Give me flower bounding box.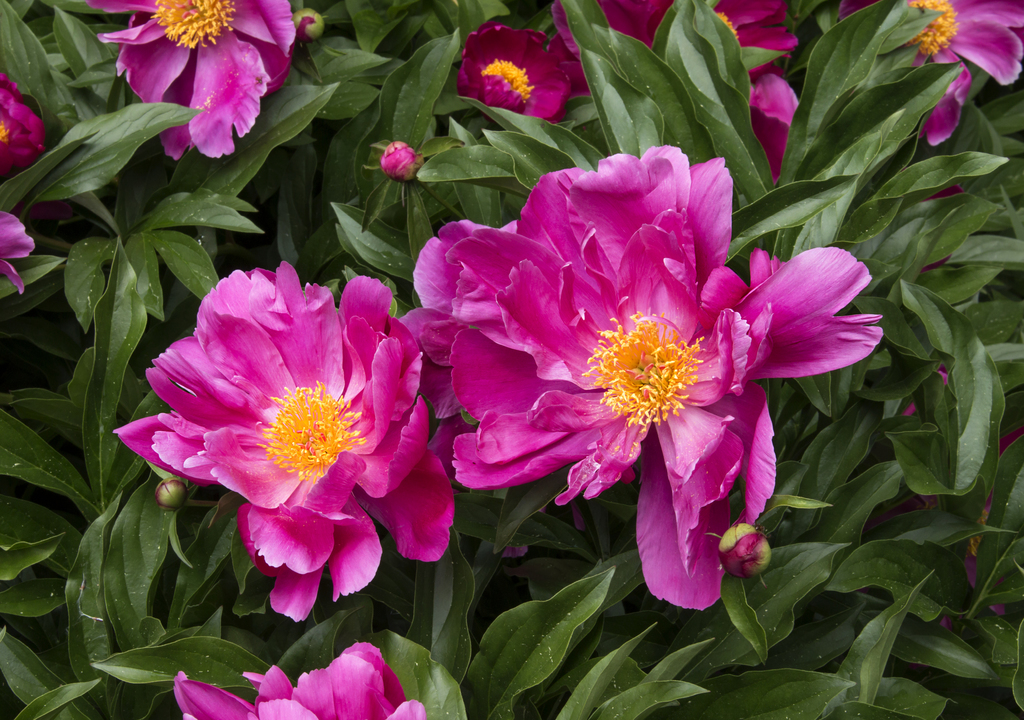
rect(114, 252, 461, 615).
